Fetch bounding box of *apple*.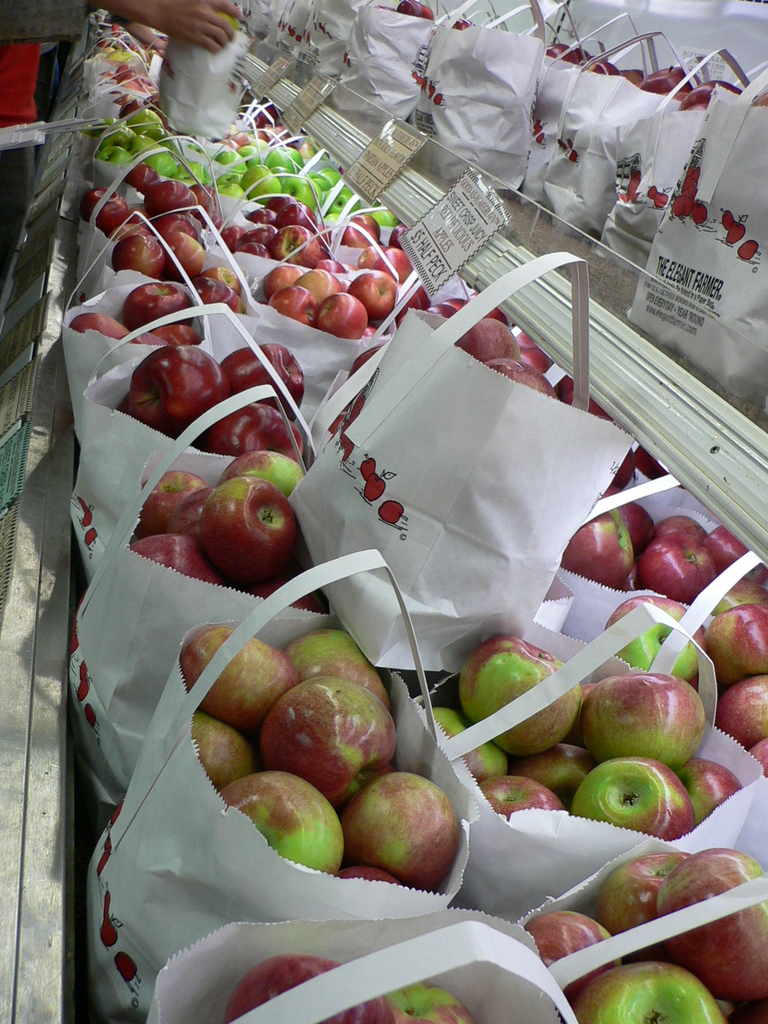
Bbox: region(534, 132, 547, 142).
